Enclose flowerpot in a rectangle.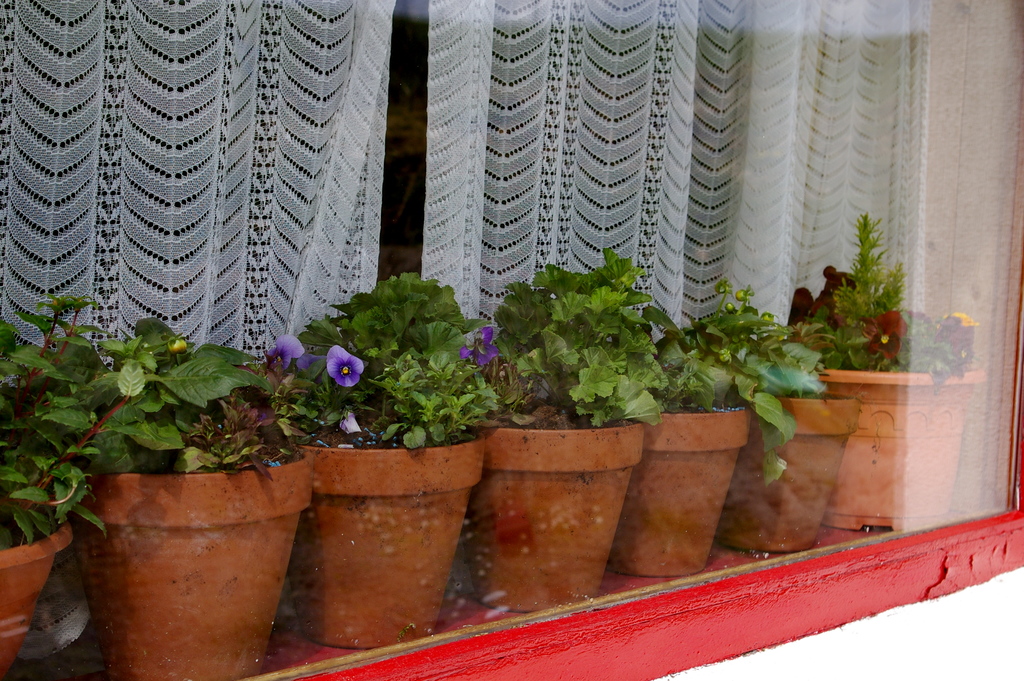
70 450 314 680.
